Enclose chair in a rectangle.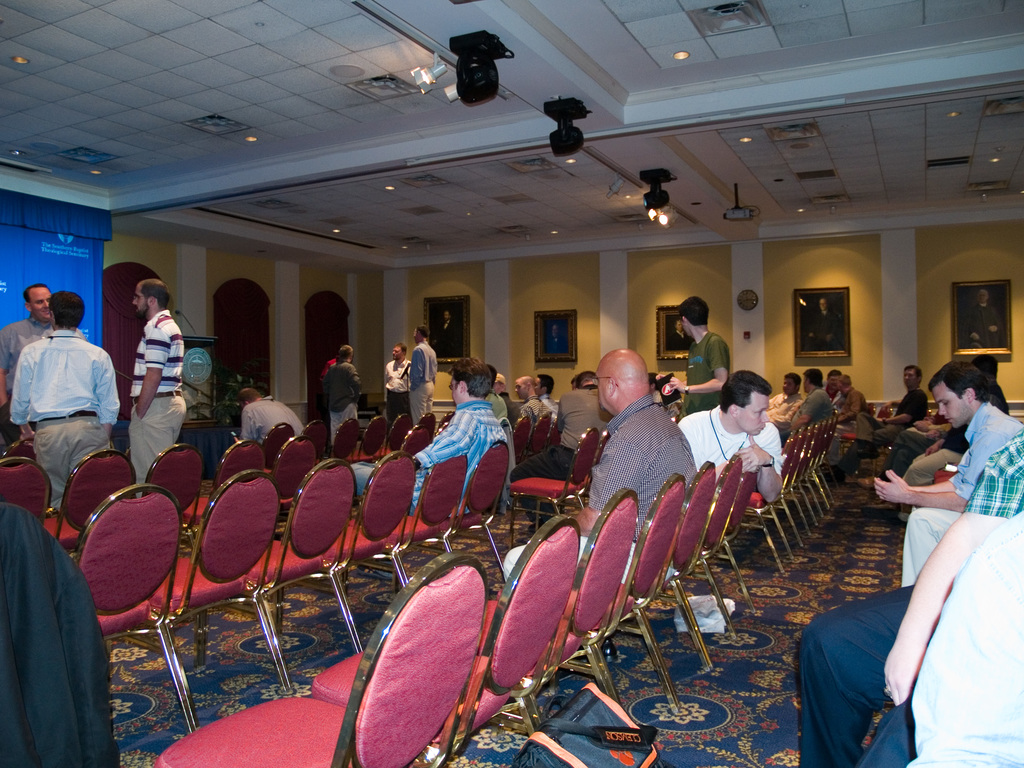
x1=429 y1=440 x2=509 y2=582.
